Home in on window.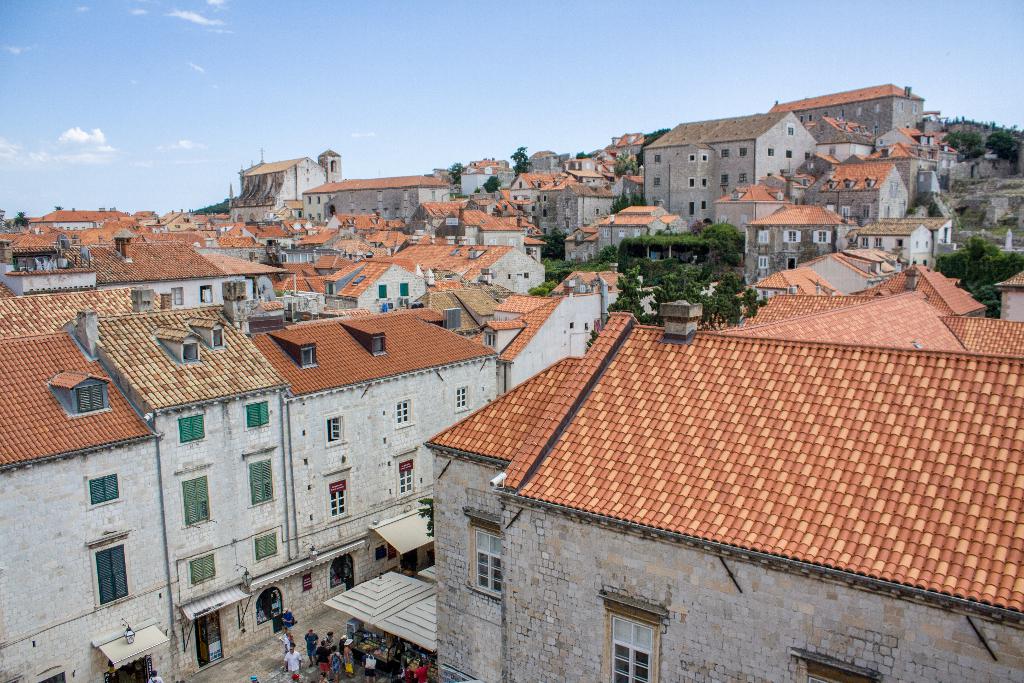
Homed in at [783,229,801,245].
